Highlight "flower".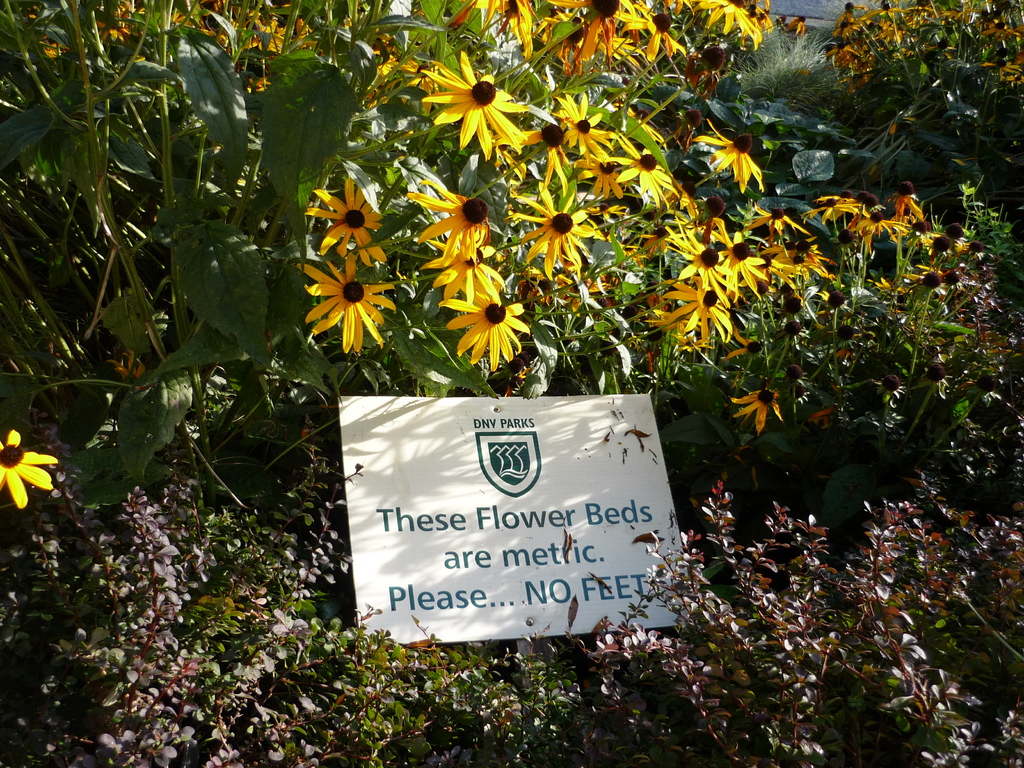
Highlighted region: left=939, top=217, right=969, bottom=257.
